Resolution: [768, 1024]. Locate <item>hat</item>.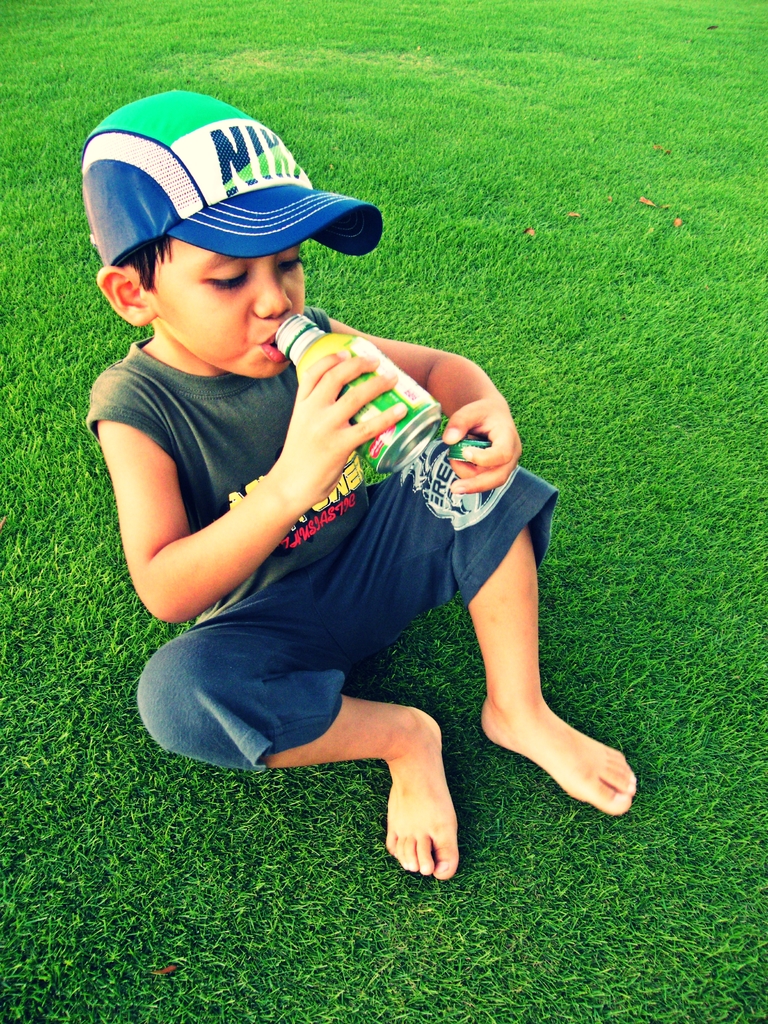
box=[88, 89, 365, 306].
